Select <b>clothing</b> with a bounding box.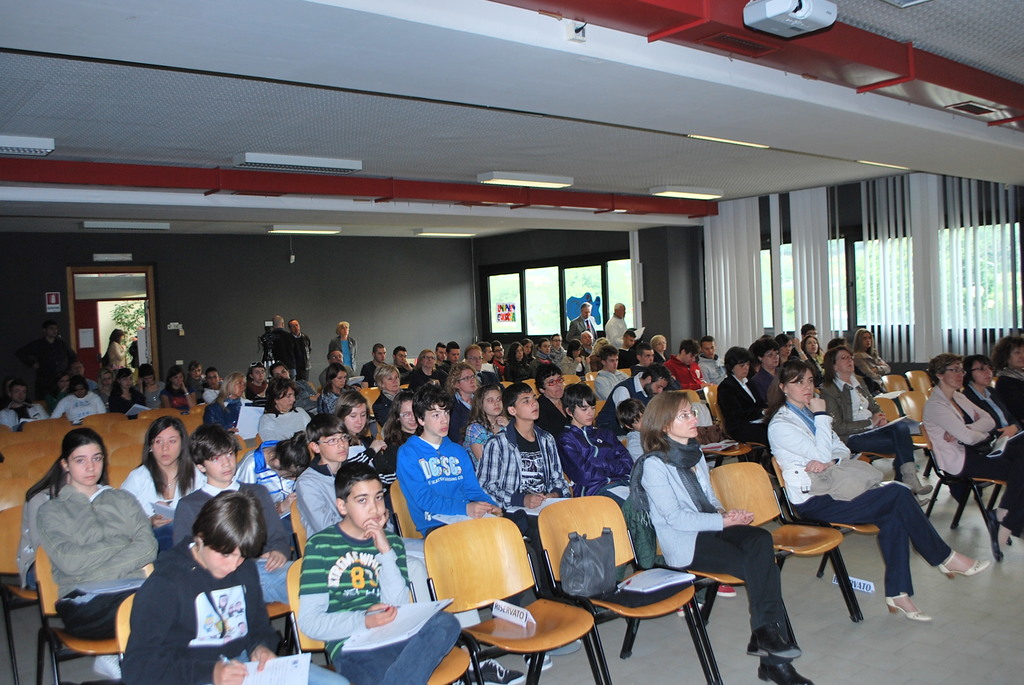
[694, 354, 725, 384].
